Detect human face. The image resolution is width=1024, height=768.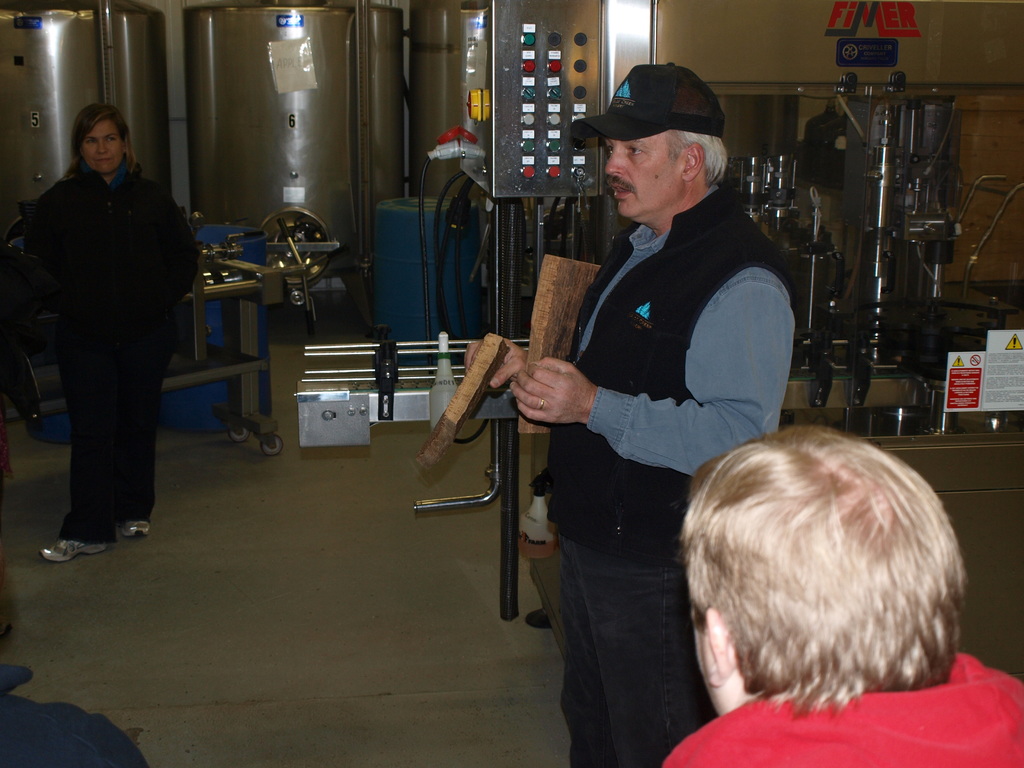
(x1=607, y1=132, x2=683, y2=223).
